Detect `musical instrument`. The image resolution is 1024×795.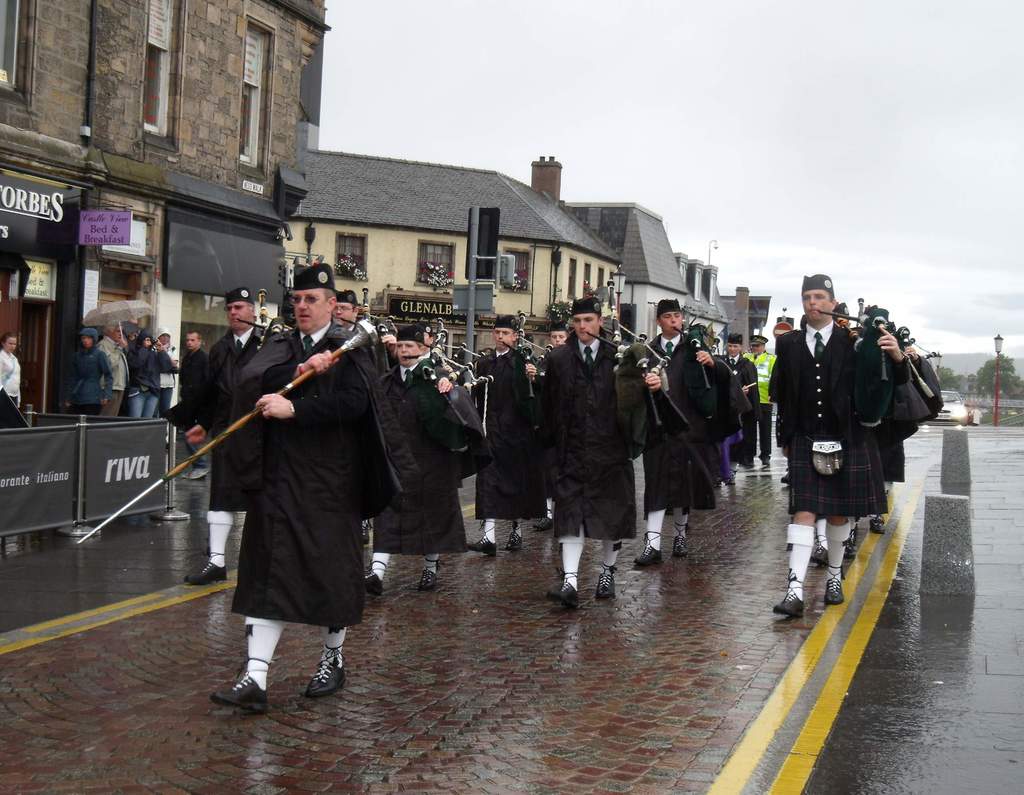
673,307,723,418.
